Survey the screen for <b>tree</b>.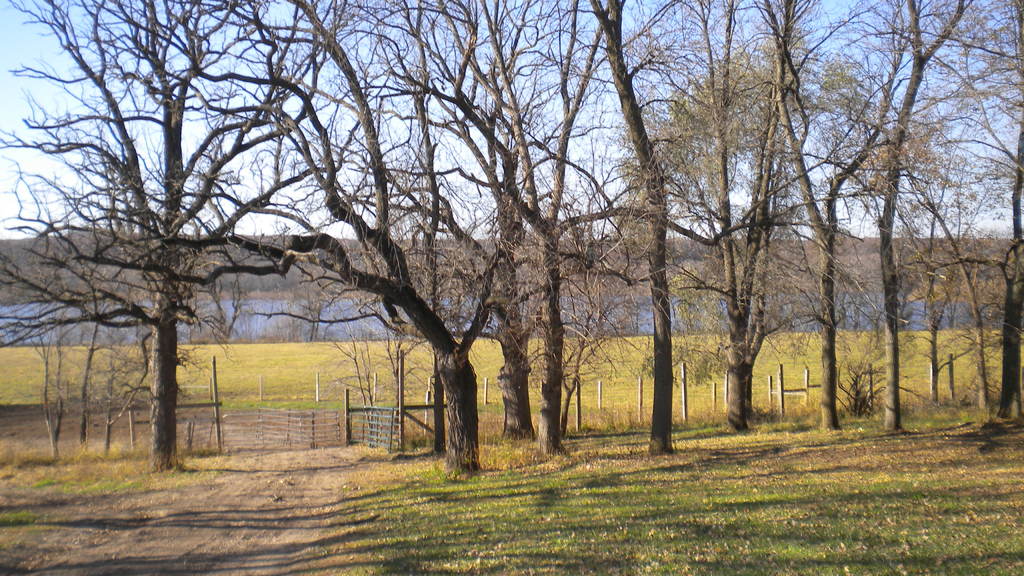
Survey found: [646,44,888,355].
